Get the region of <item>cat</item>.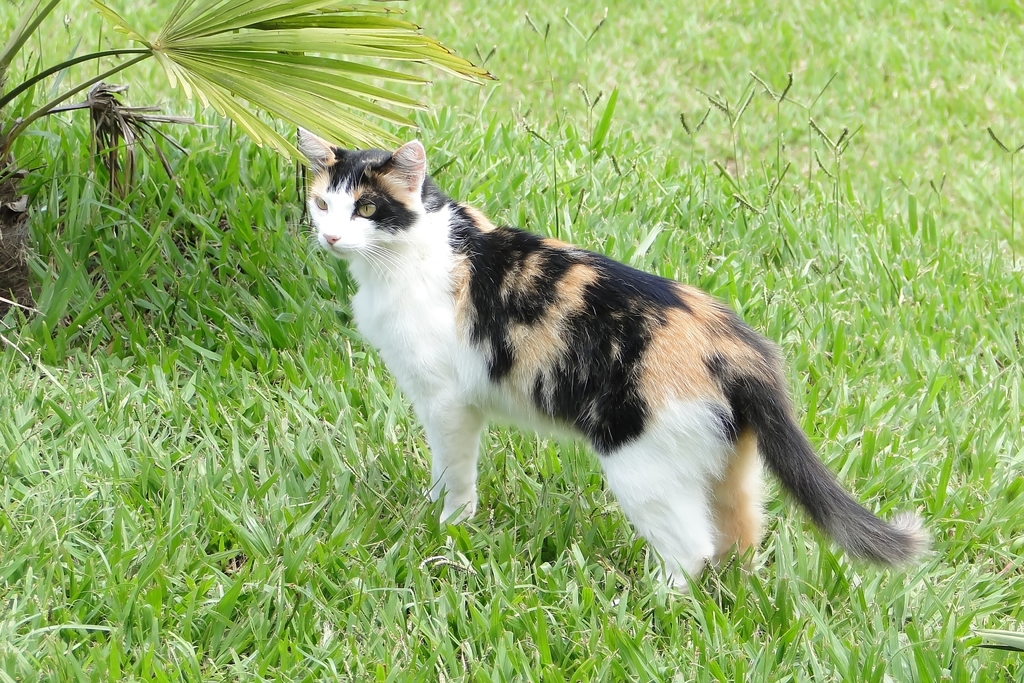
rect(282, 117, 925, 620).
